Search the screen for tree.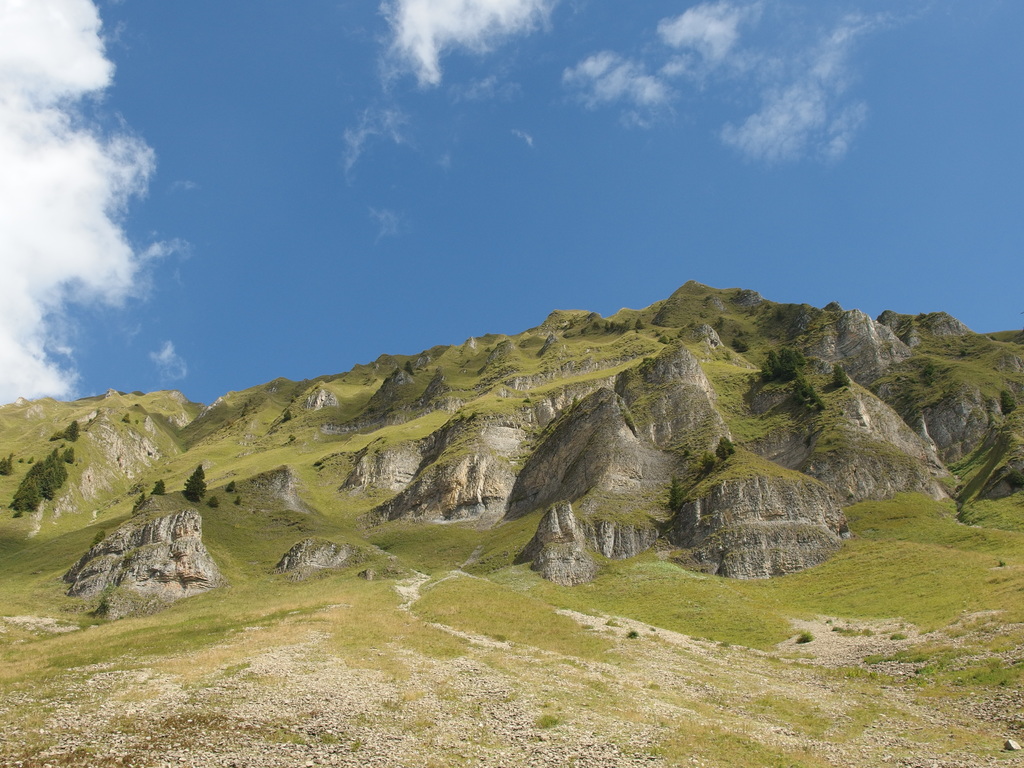
Found at 152,480,166,496.
